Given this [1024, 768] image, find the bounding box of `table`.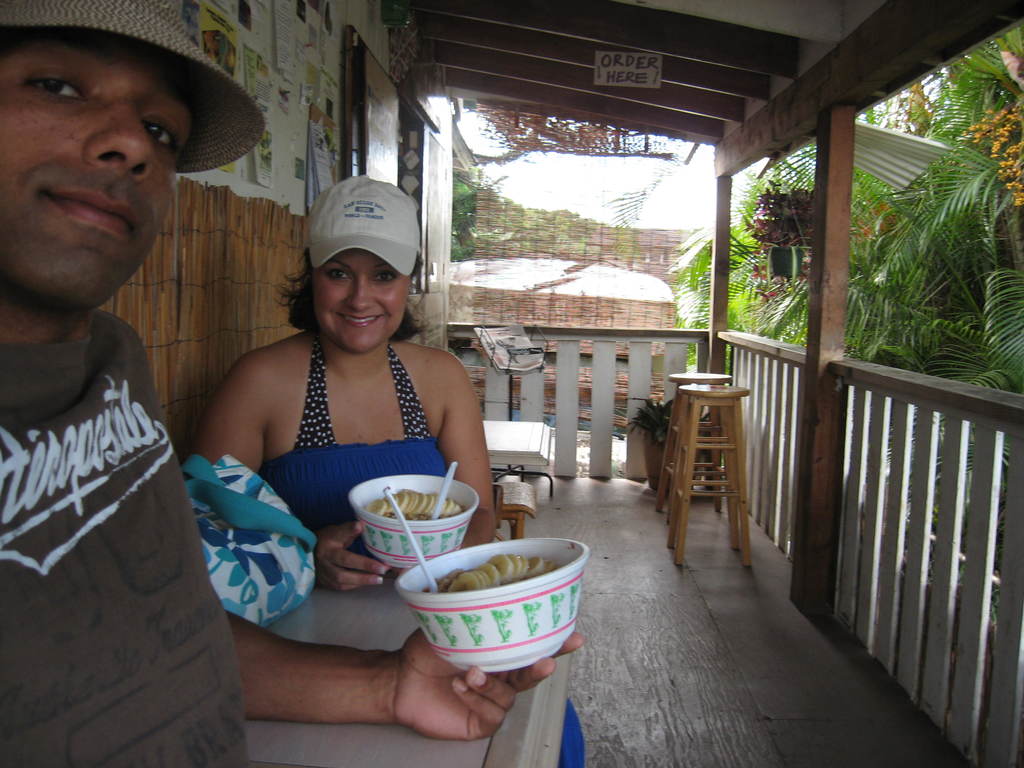
bbox=[239, 570, 567, 767].
